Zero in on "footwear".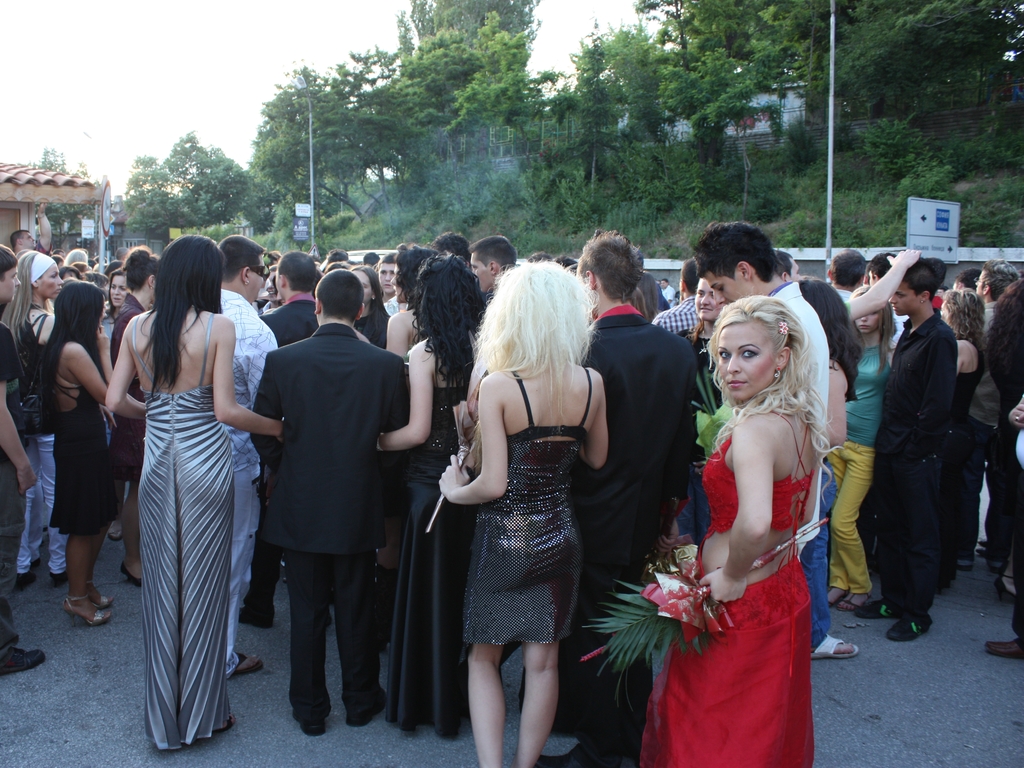
Zeroed in: select_region(0, 649, 45, 672).
